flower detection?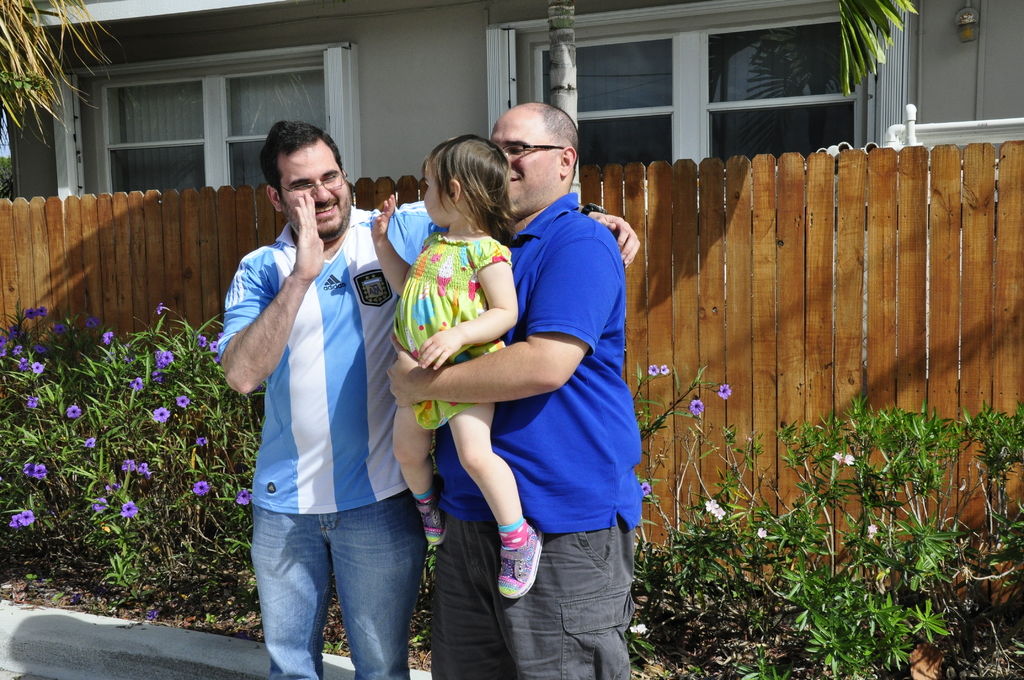
select_region(13, 345, 27, 362)
